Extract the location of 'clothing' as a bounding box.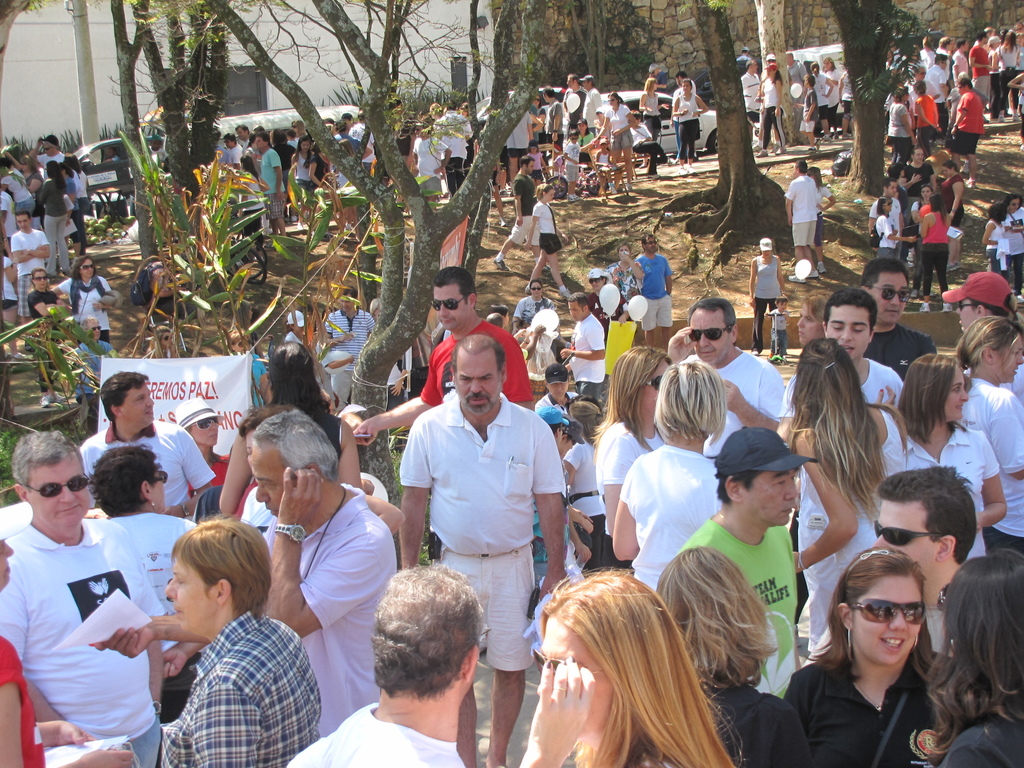
(left=797, top=406, right=916, bottom=655).
